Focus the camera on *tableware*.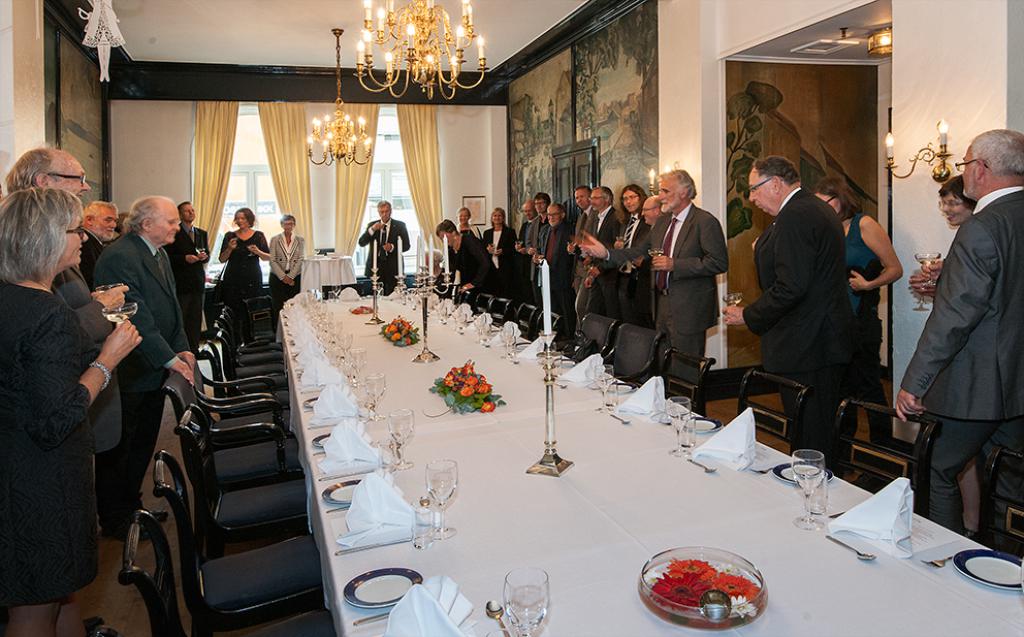
Focus region: bbox=(648, 246, 669, 258).
